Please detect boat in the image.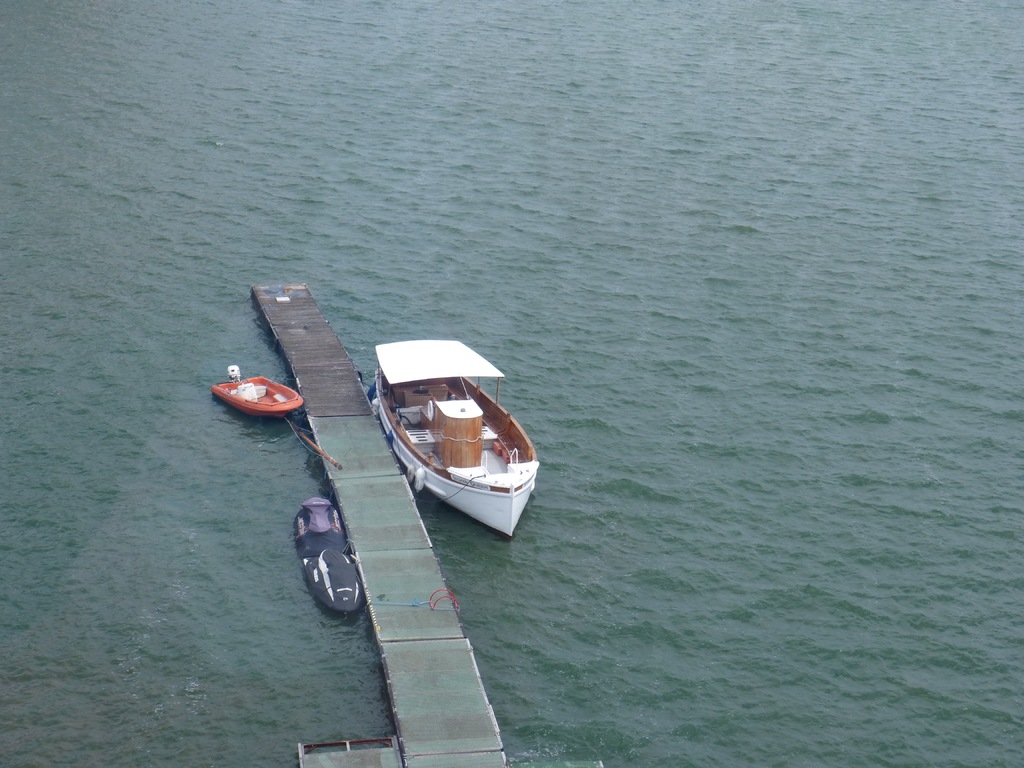
l=294, t=498, r=359, b=618.
